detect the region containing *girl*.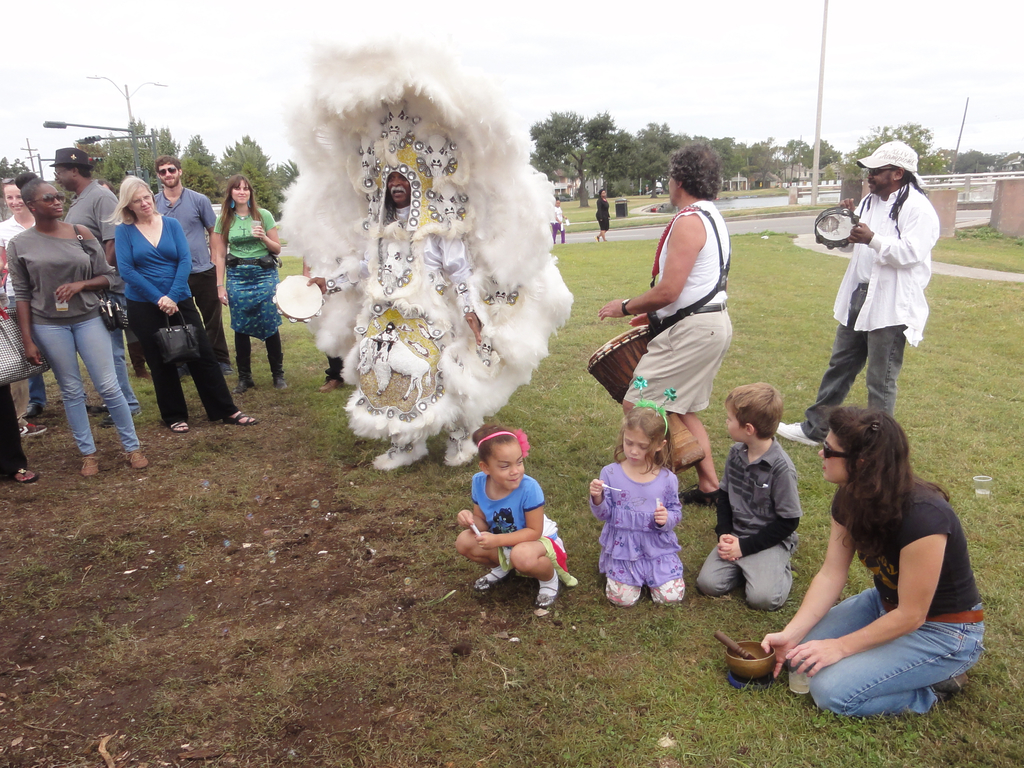
locate(593, 374, 686, 603).
